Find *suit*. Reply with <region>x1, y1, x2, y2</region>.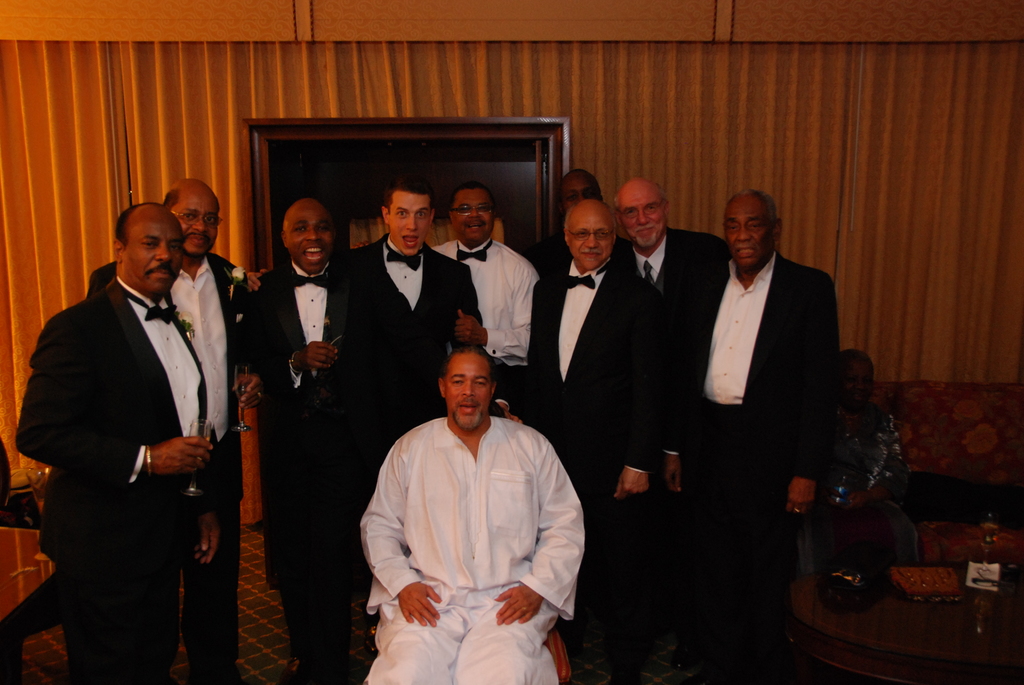
<region>617, 233, 726, 314</region>.
